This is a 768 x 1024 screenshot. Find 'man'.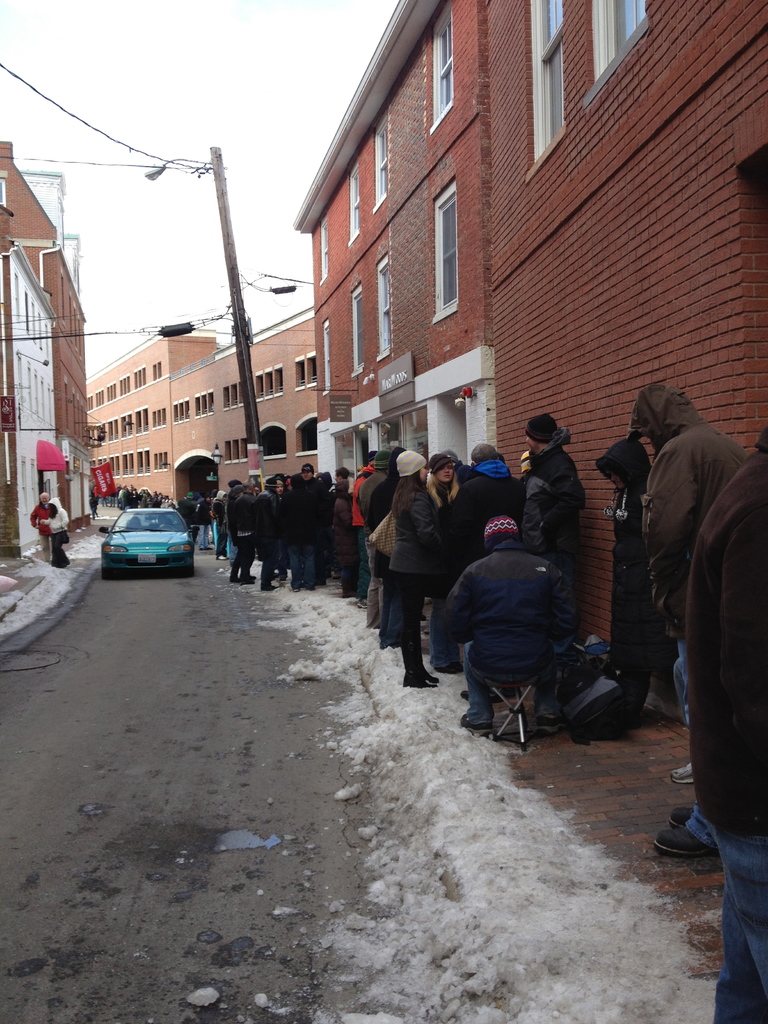
Bounding box: region(35, 499, 72, 571).
